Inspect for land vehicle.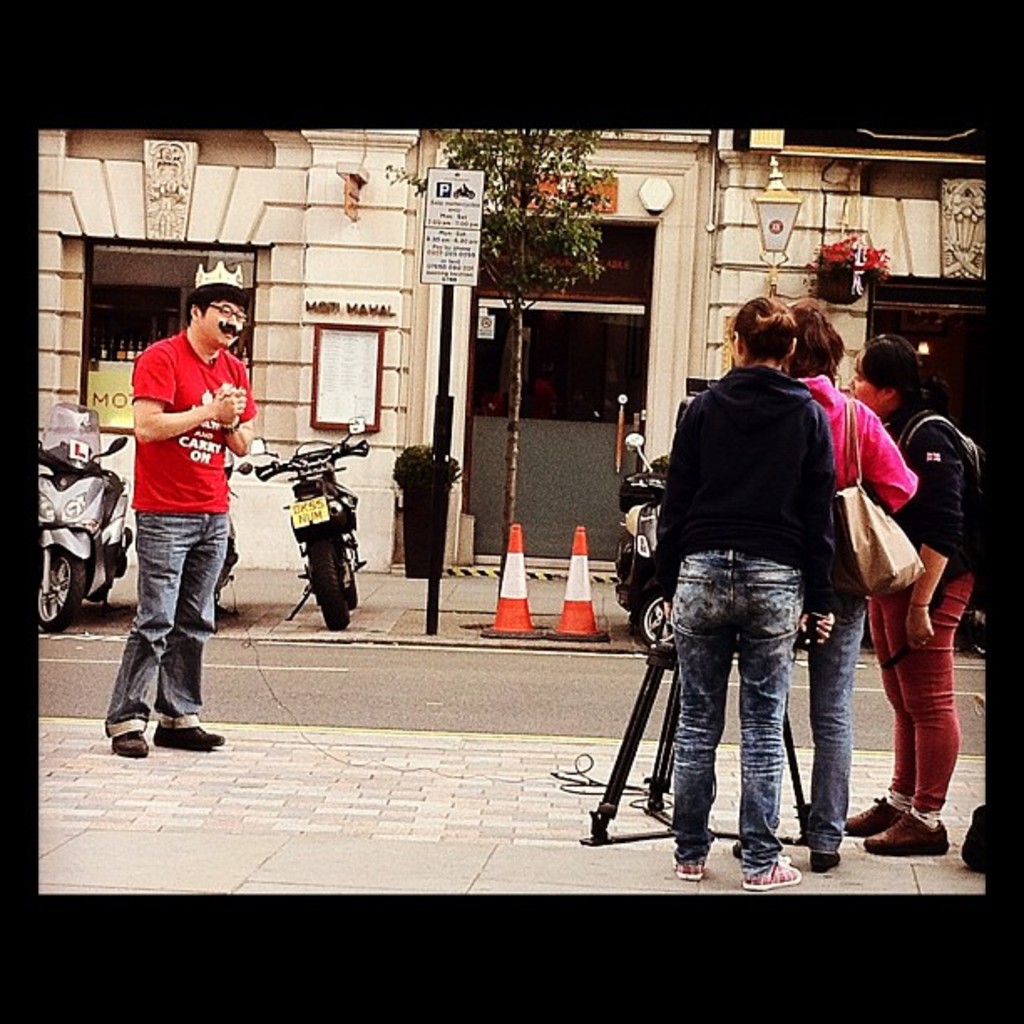
Inspection: x1=211, y1=450, x2=253, y2=631.
